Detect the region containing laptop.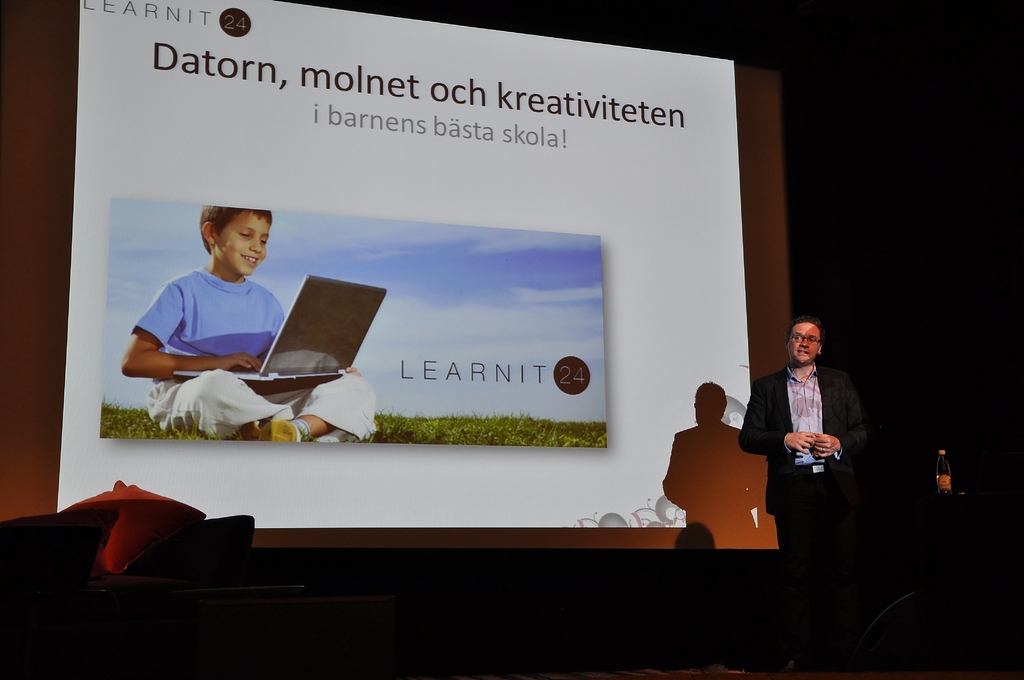
173:277:385:382.
